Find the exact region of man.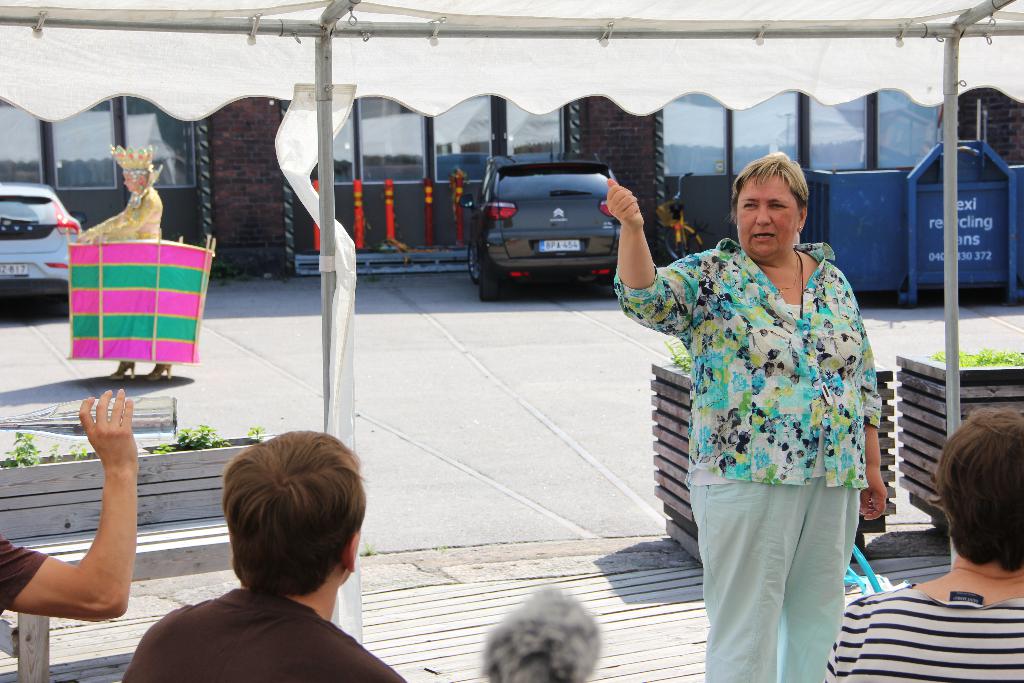
Exact region: Rect(120, 432, 415, 681).
